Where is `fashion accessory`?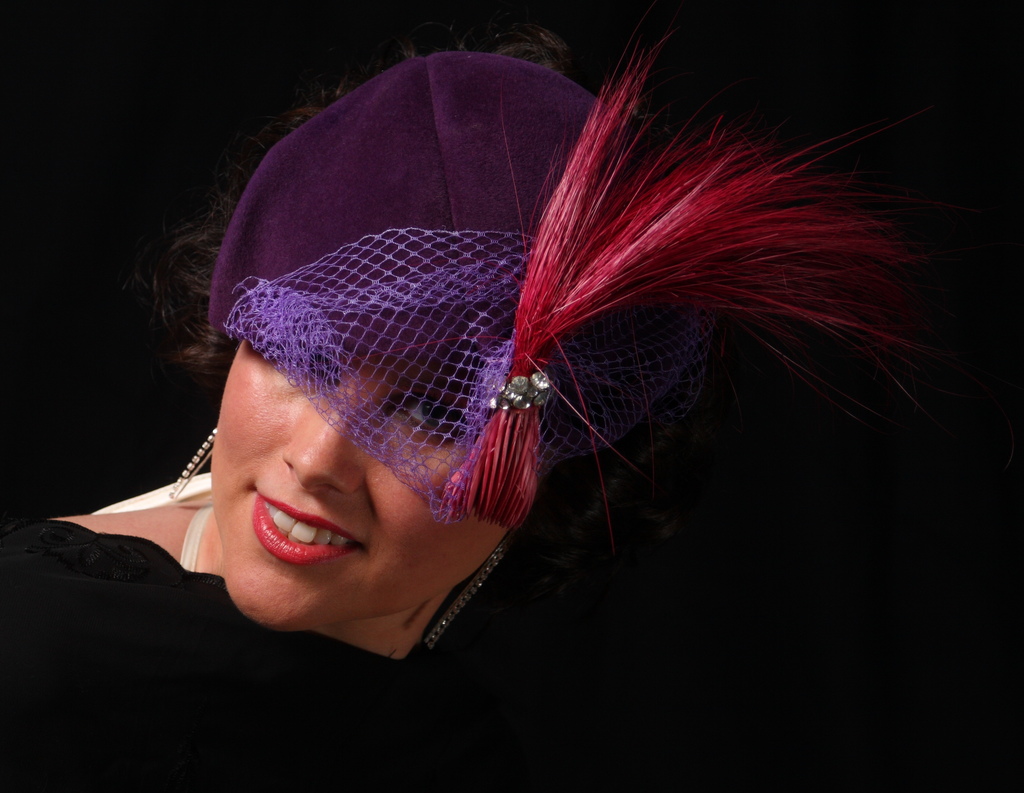
[422,538,511,650].
